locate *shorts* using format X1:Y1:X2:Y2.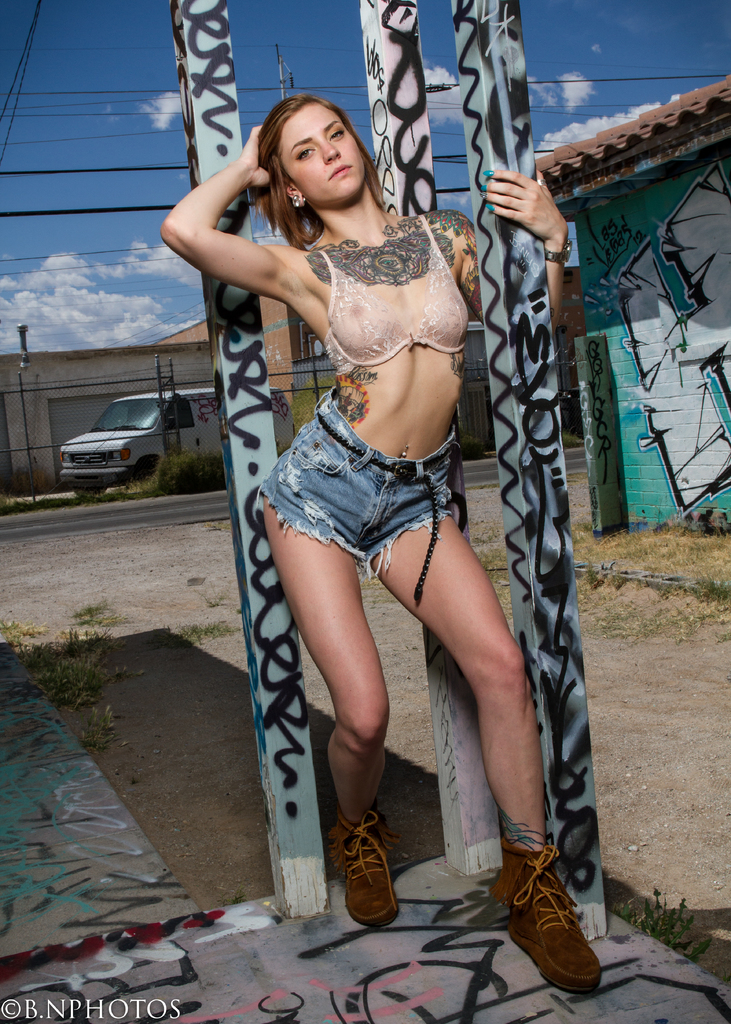
262:437:497:555.
